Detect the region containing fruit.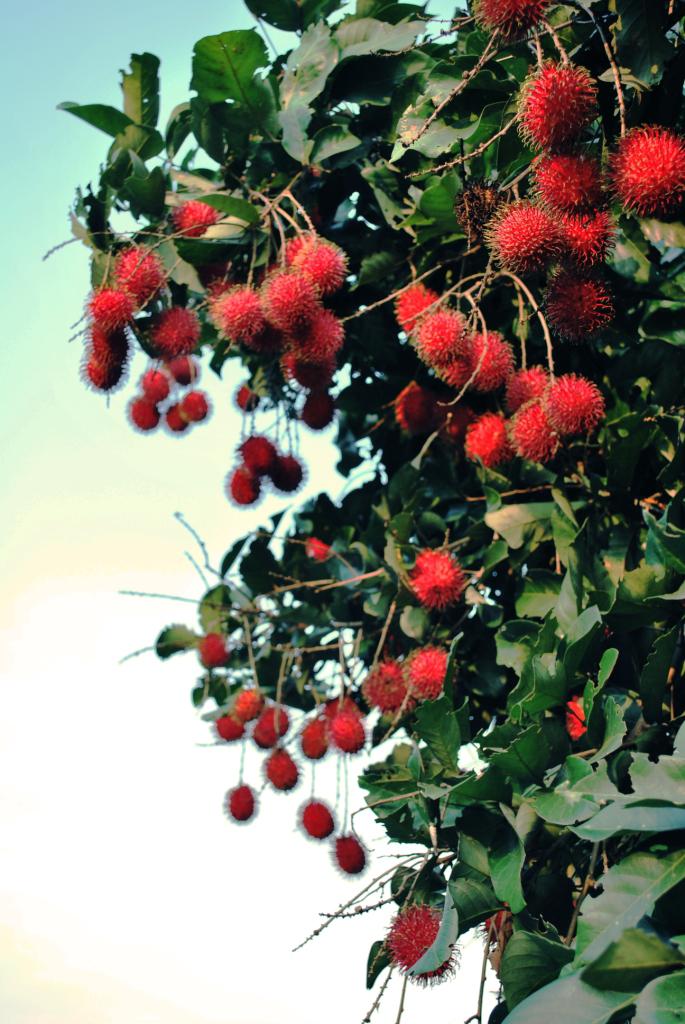
pyautogui.locateOnScreen(257, 751, 299, 783).
